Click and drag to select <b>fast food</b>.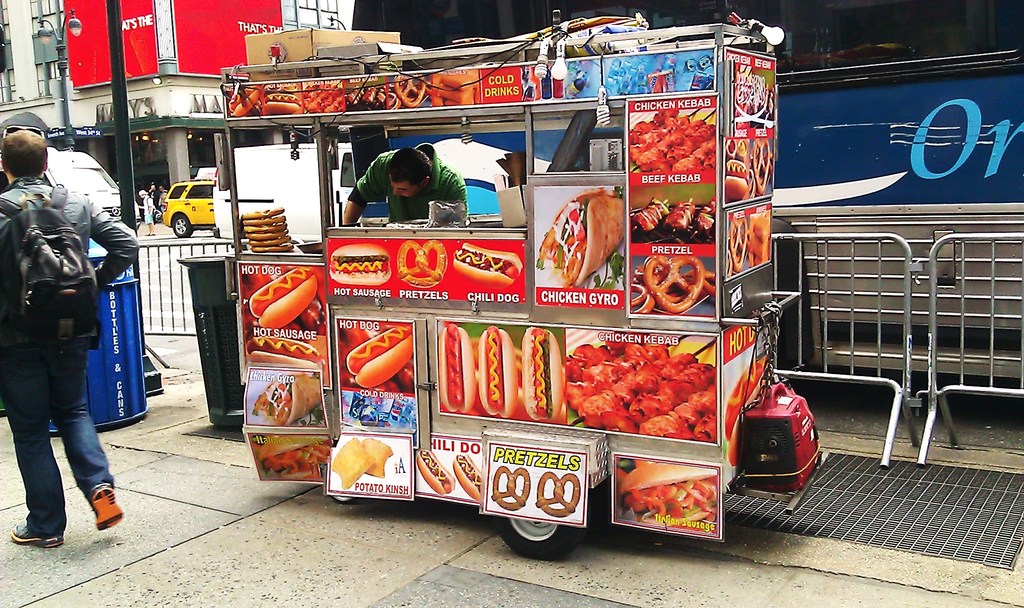
Selection: locate(439, 324, 476, 413).
